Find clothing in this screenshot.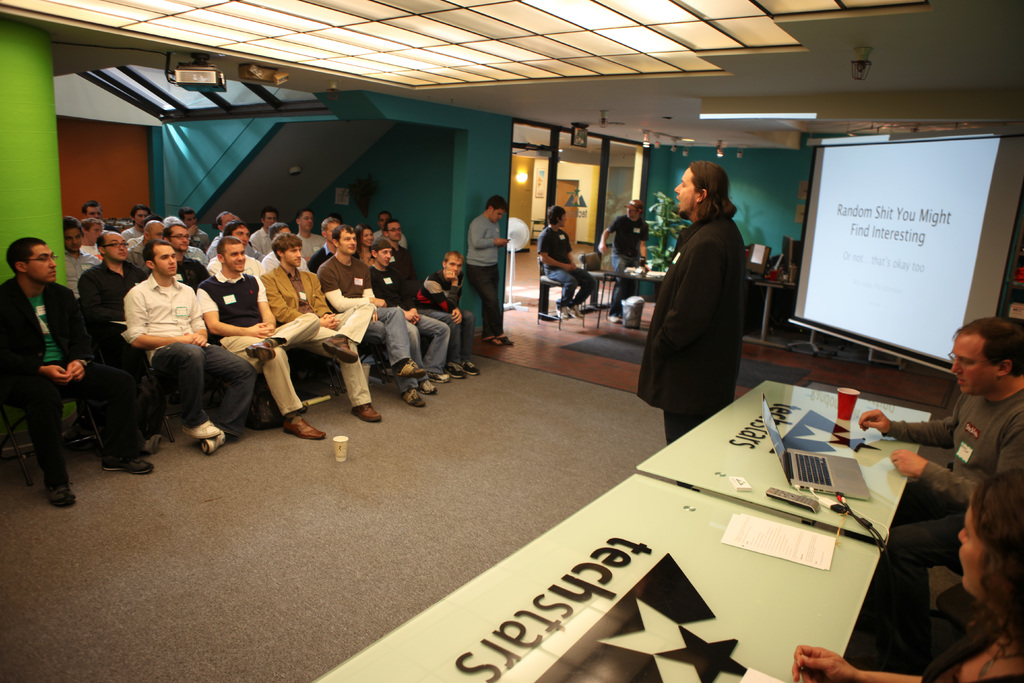
The bounding box for clothing is (460,204,505,336).
